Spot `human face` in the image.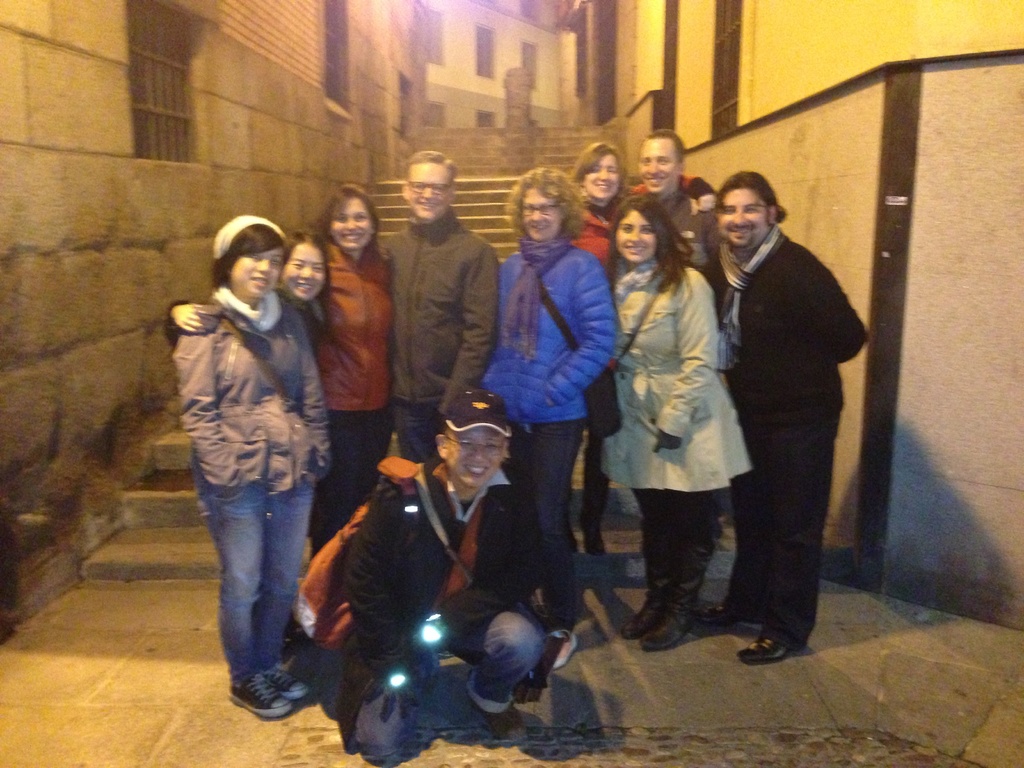
`human face` found at (407, 161, 453, 223).
